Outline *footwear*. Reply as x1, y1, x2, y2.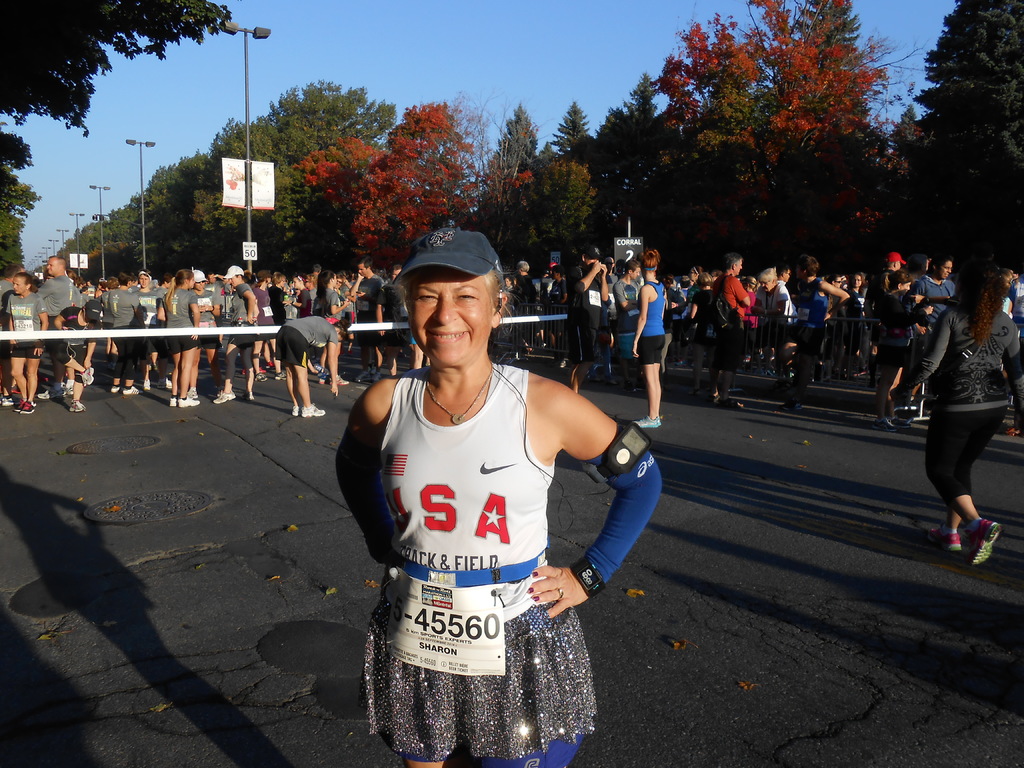
0, 397, 13, 406.
